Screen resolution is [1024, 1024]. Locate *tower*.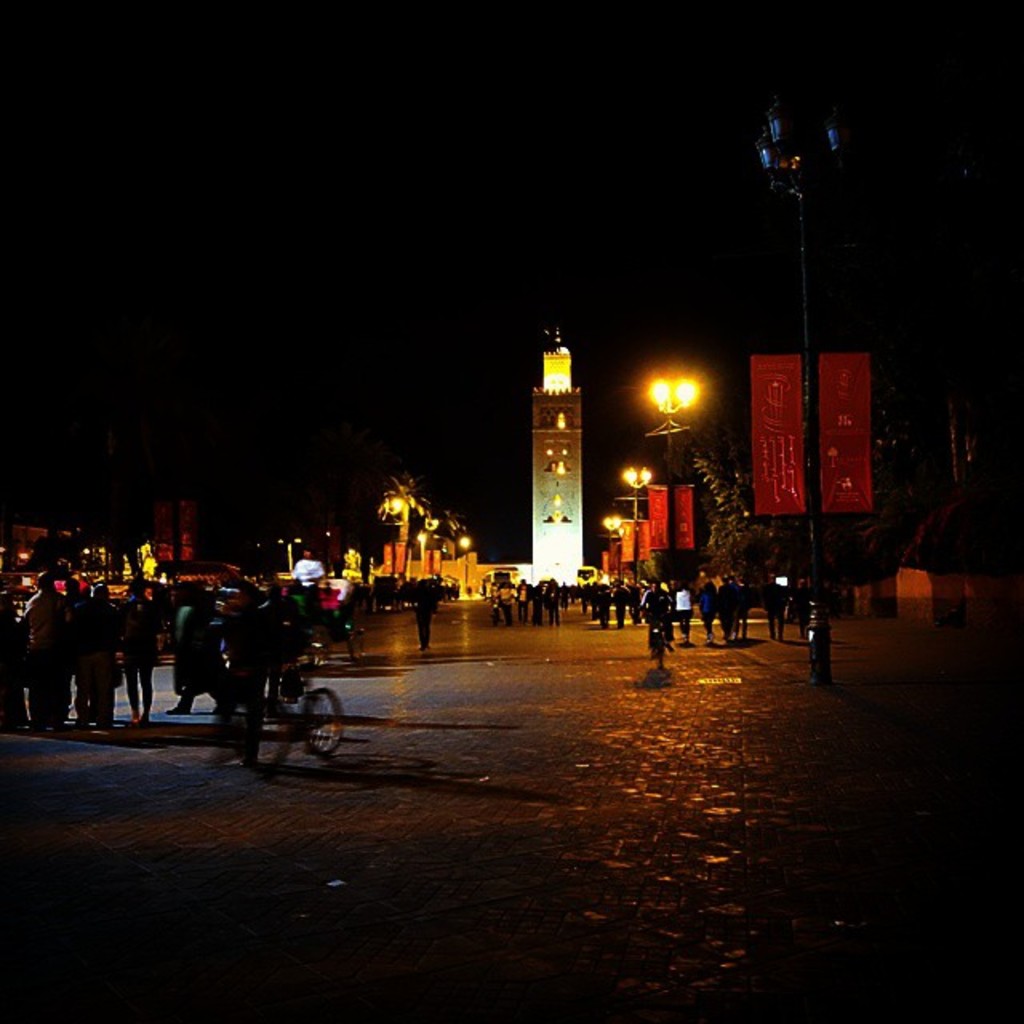
pyautogui.locateOnScreen(504, 320, 616, 539).
